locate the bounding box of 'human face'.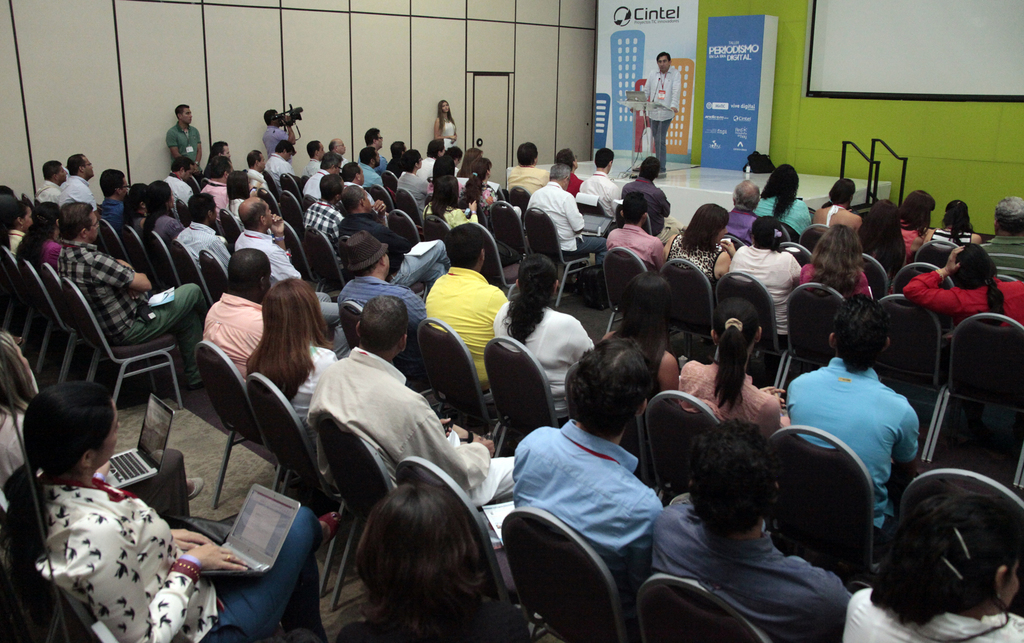
Bounding box: l=17, t=338, r=31, b=379.
